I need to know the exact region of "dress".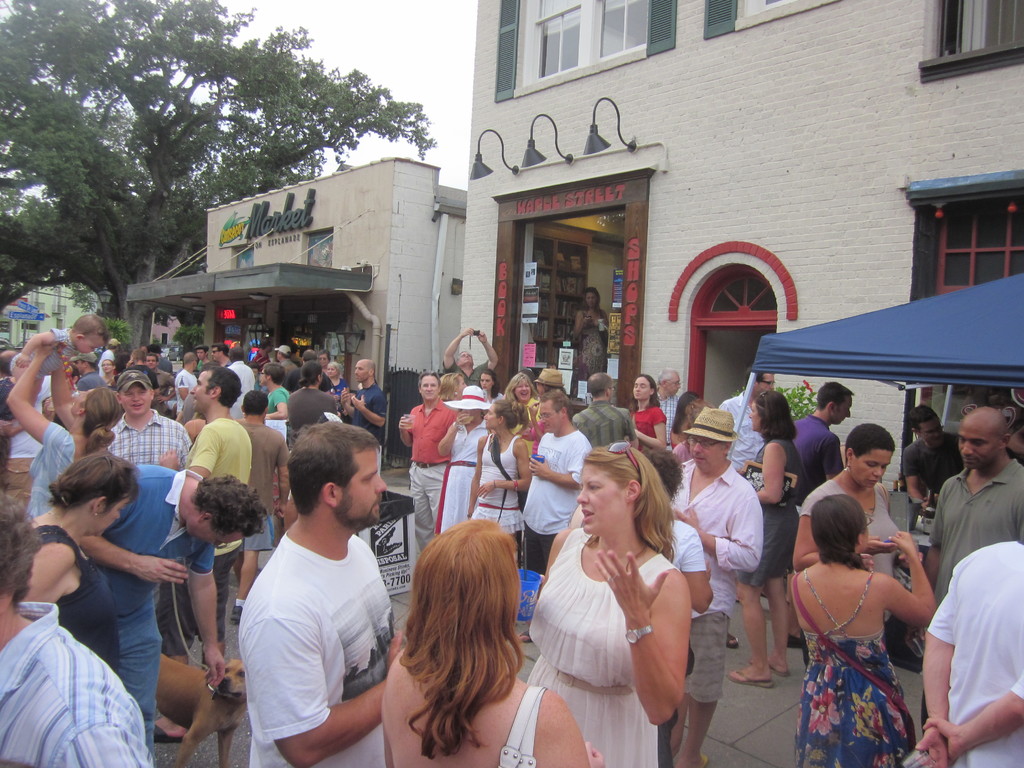
Region: <box>628,406,666,452</box>.
